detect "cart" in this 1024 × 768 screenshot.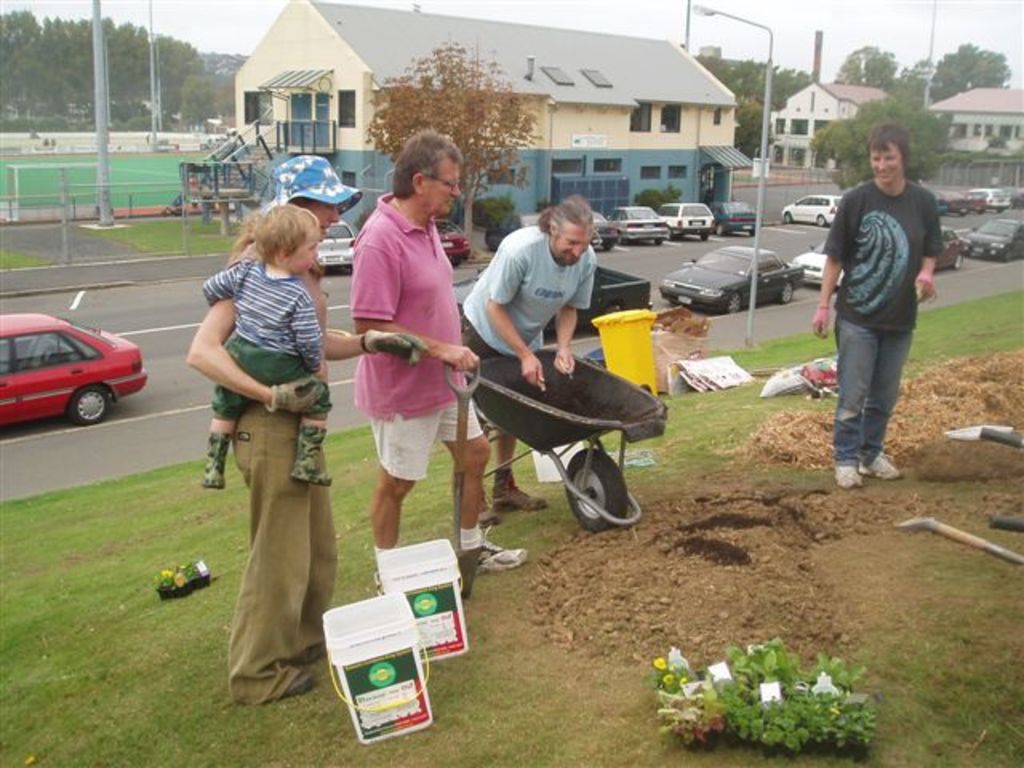
Detection: {"x1": 446, "y1": 325, "x2": 674, "y2": 530}.
